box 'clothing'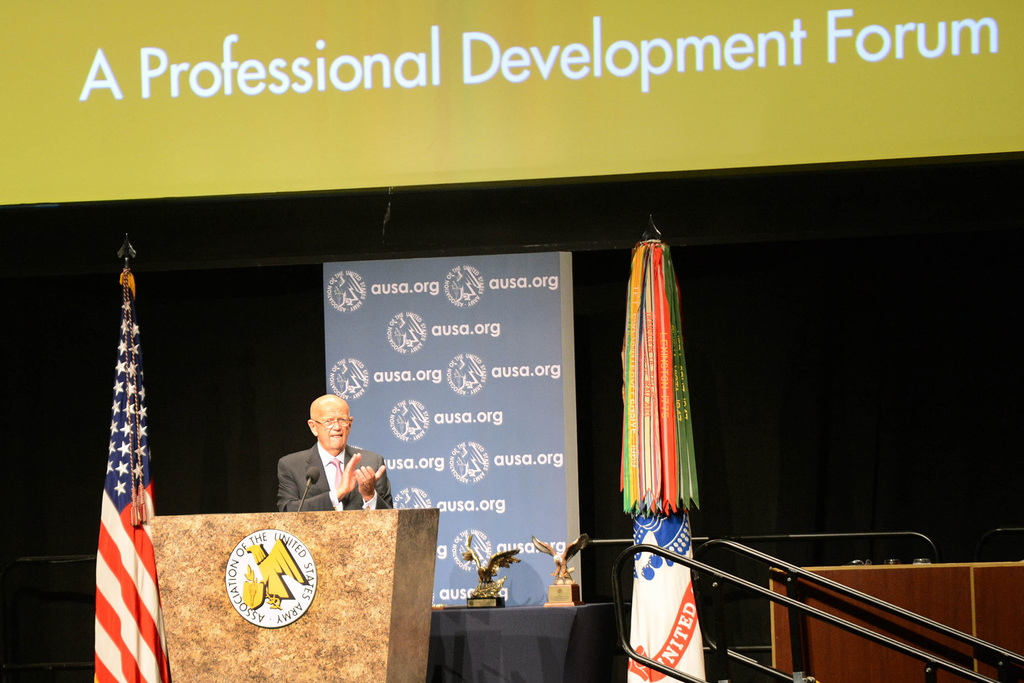
left=273, top=442, right=388, bottom=513
